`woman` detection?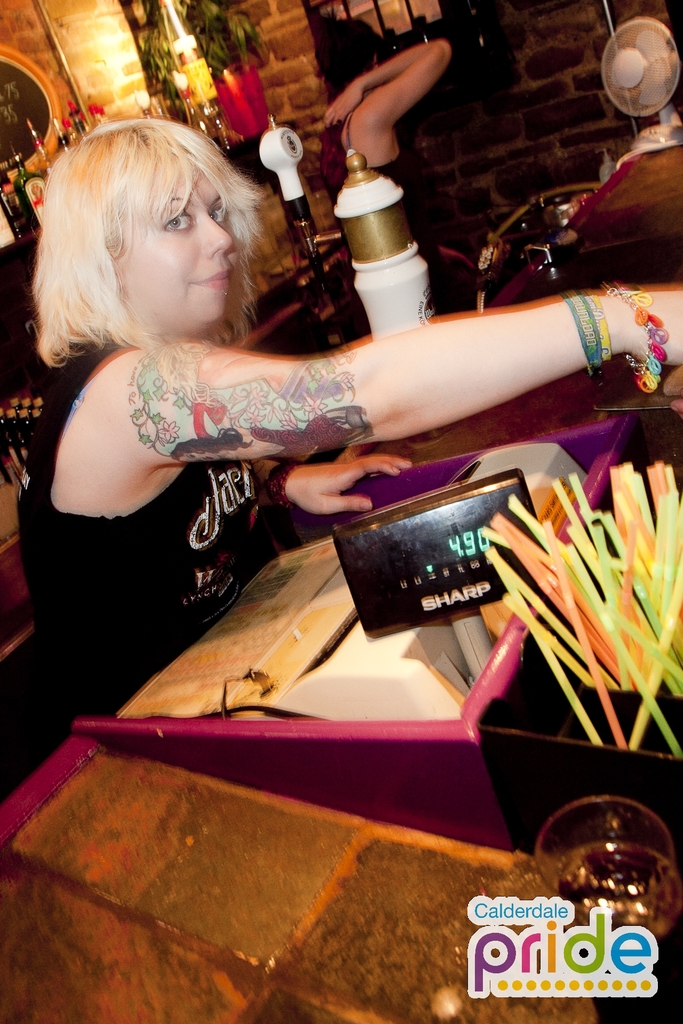
region(15, 112, 682, 733)
